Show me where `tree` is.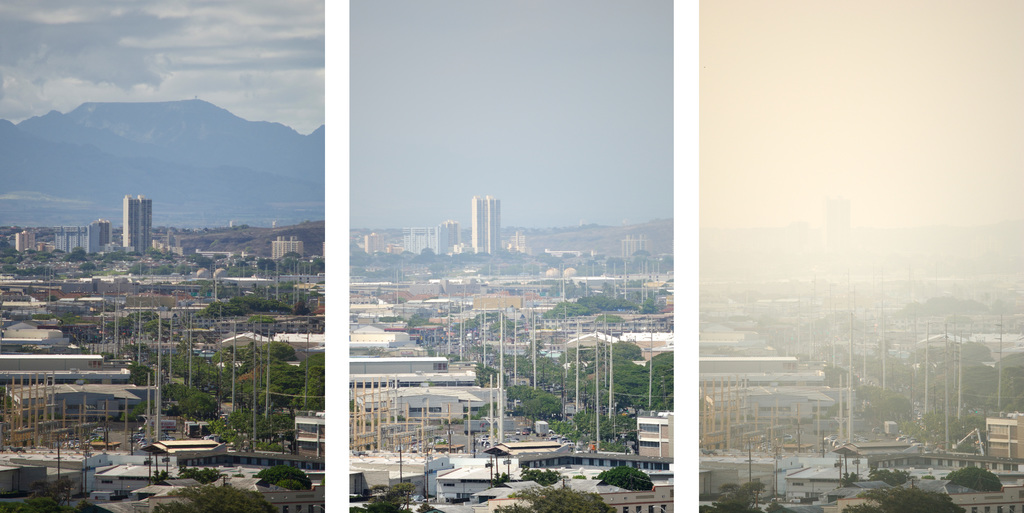
`tree` is at 947/465/1004/490.
